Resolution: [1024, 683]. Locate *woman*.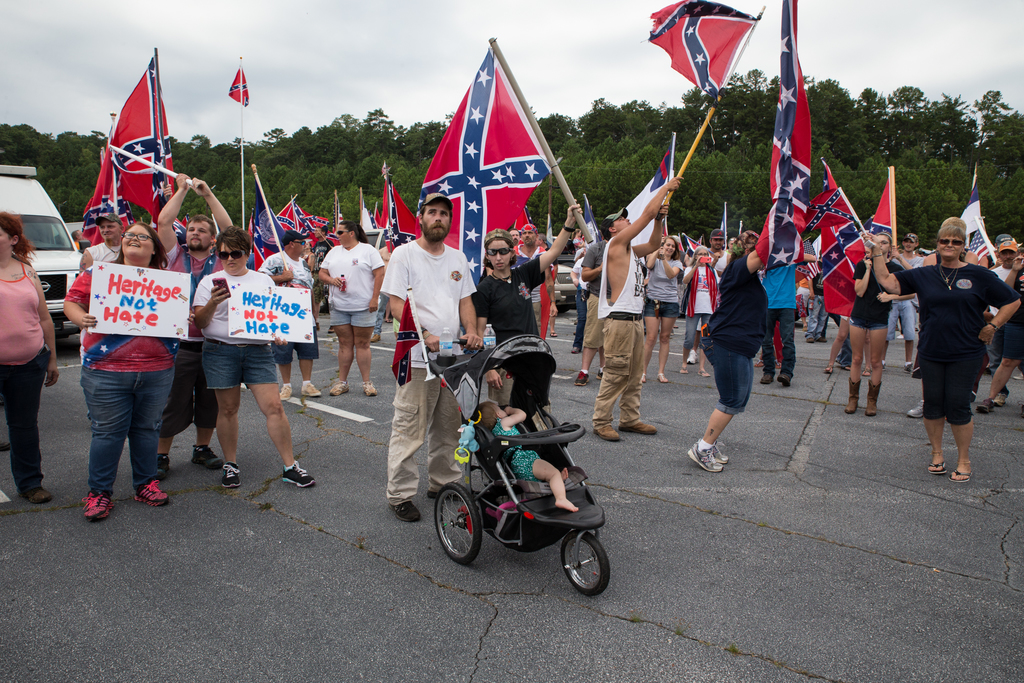
(642, 234, 679, 383).
